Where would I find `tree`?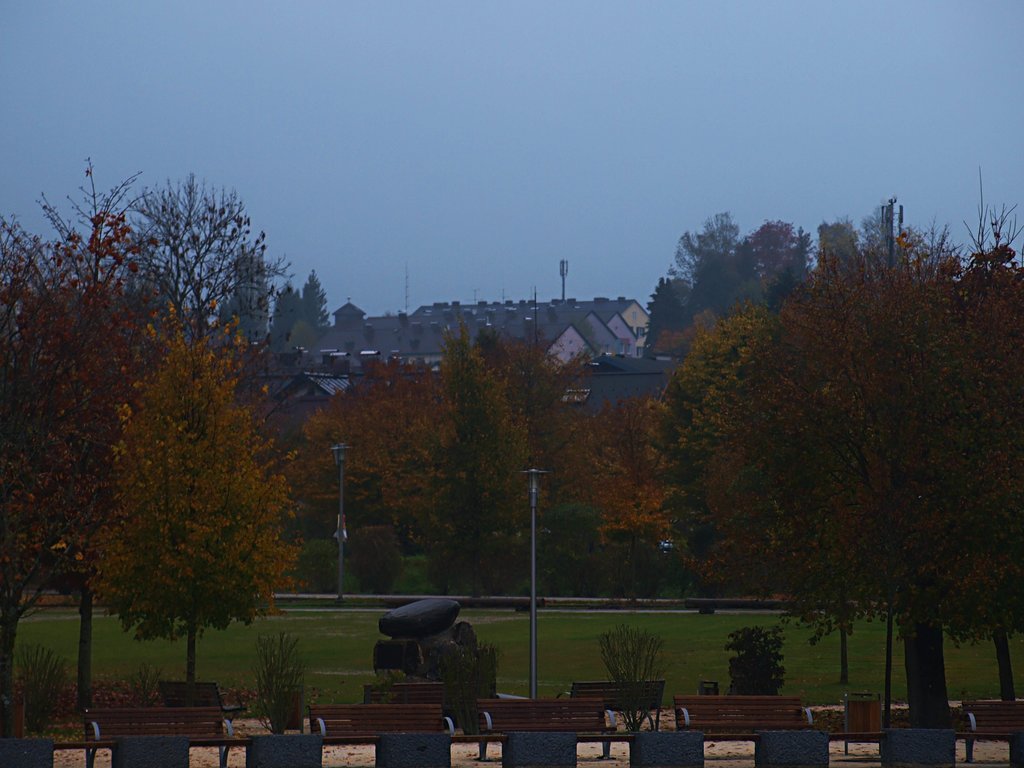
At 320, 323, 595, 626.
